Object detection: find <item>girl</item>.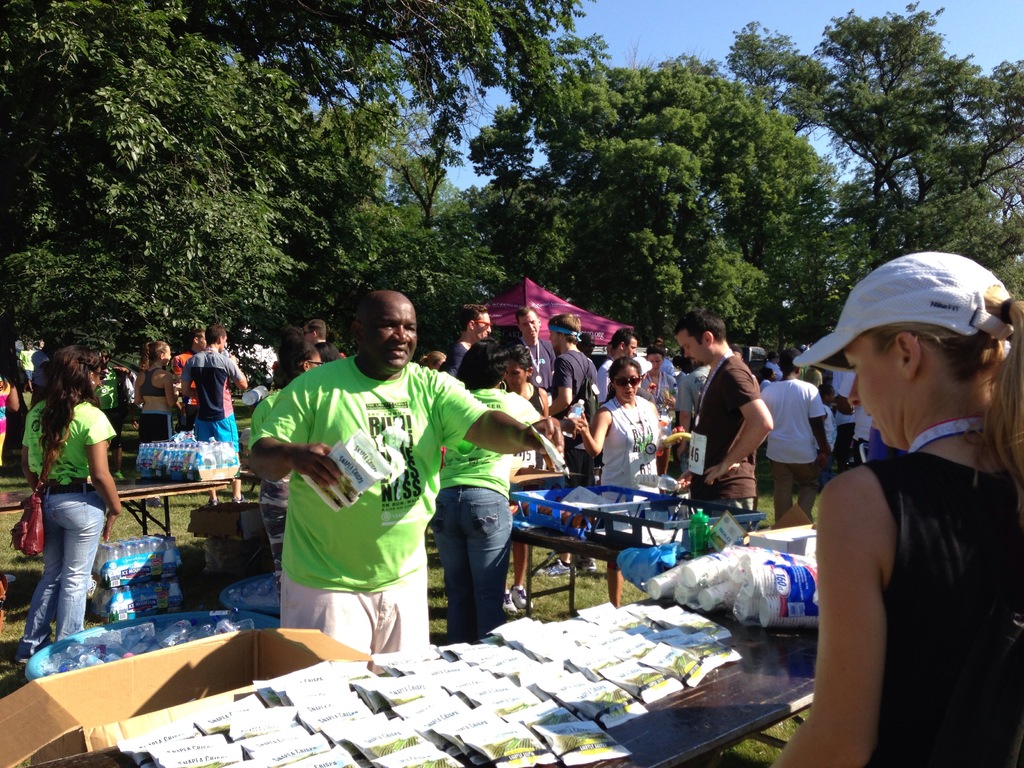
bbox=(500, 335, 546, 610).
